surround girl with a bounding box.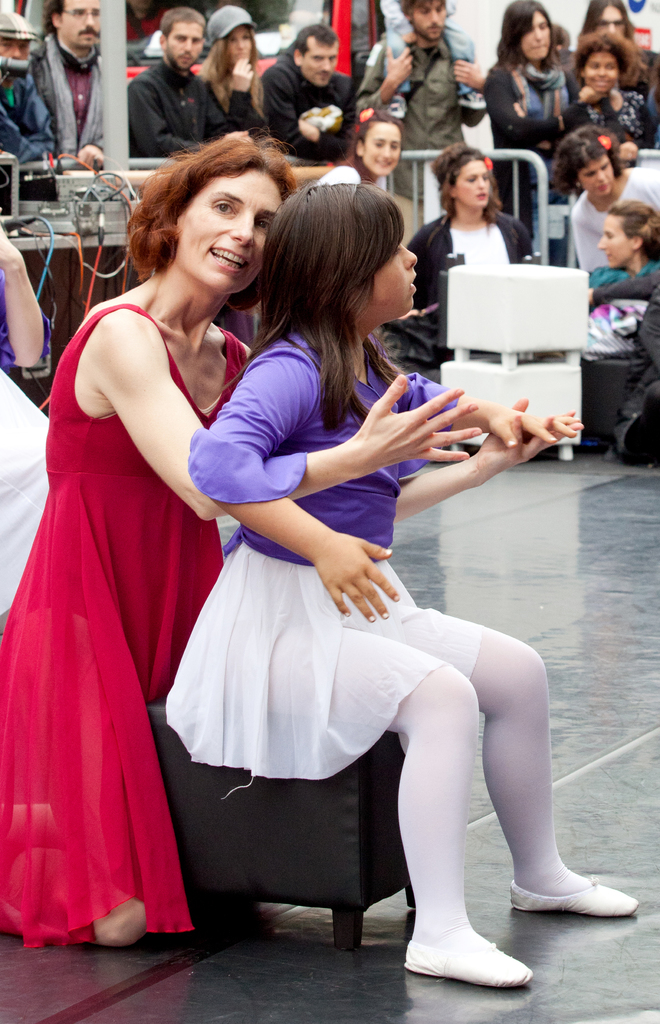
586 197 659 461.
